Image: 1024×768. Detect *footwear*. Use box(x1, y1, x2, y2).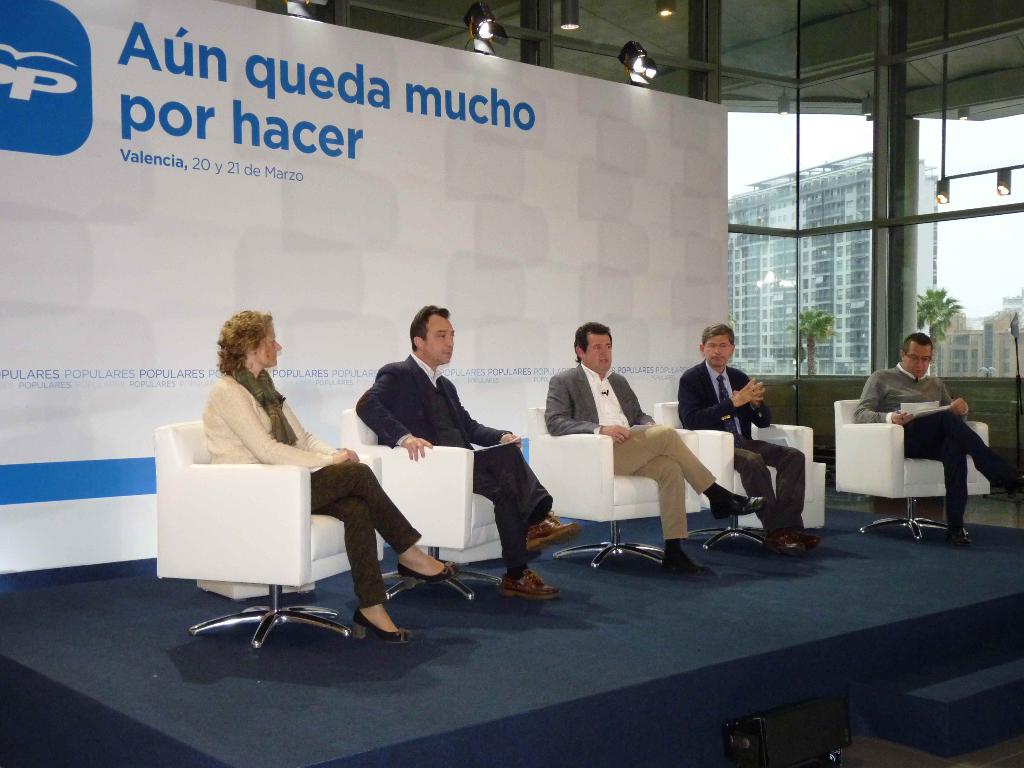
box(949, 522, 970, 546).
